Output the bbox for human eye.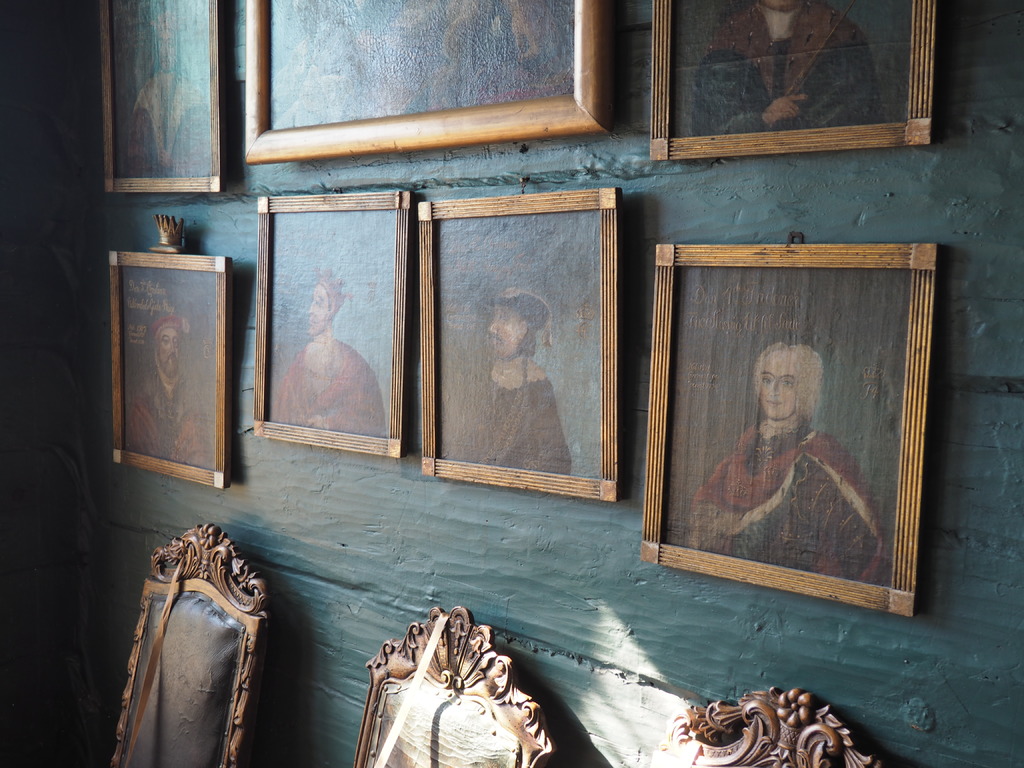
(x1=762, y1=378, x2=771, y2=385).
